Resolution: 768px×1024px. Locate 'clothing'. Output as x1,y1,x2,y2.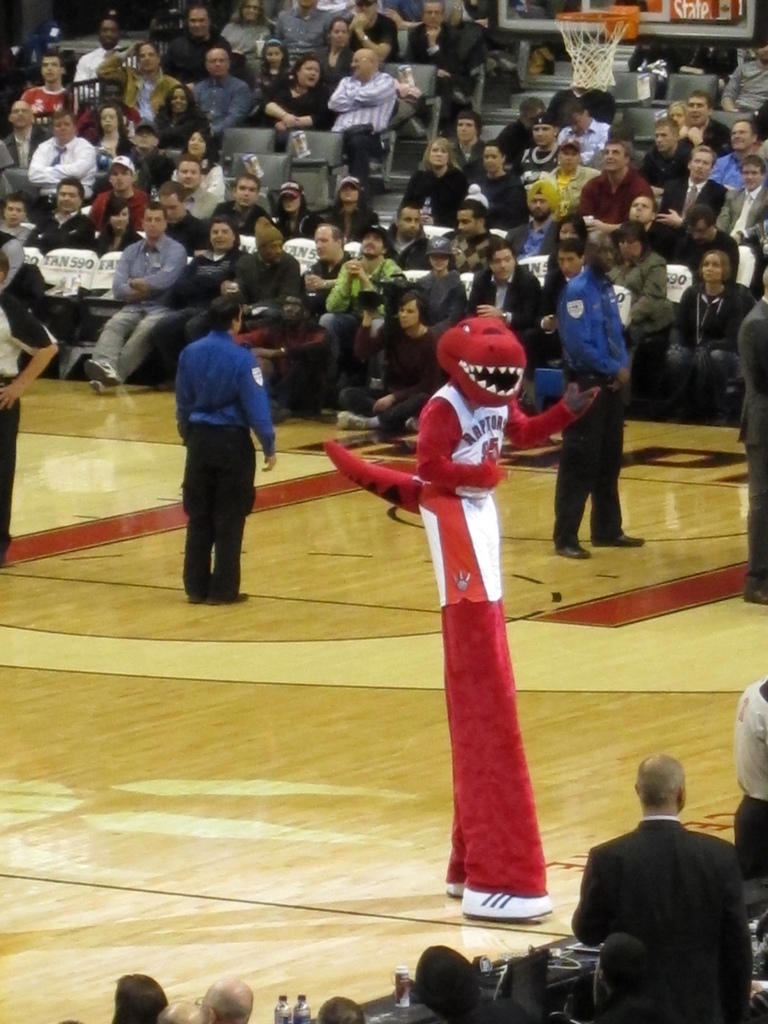
208,255,305,356.
